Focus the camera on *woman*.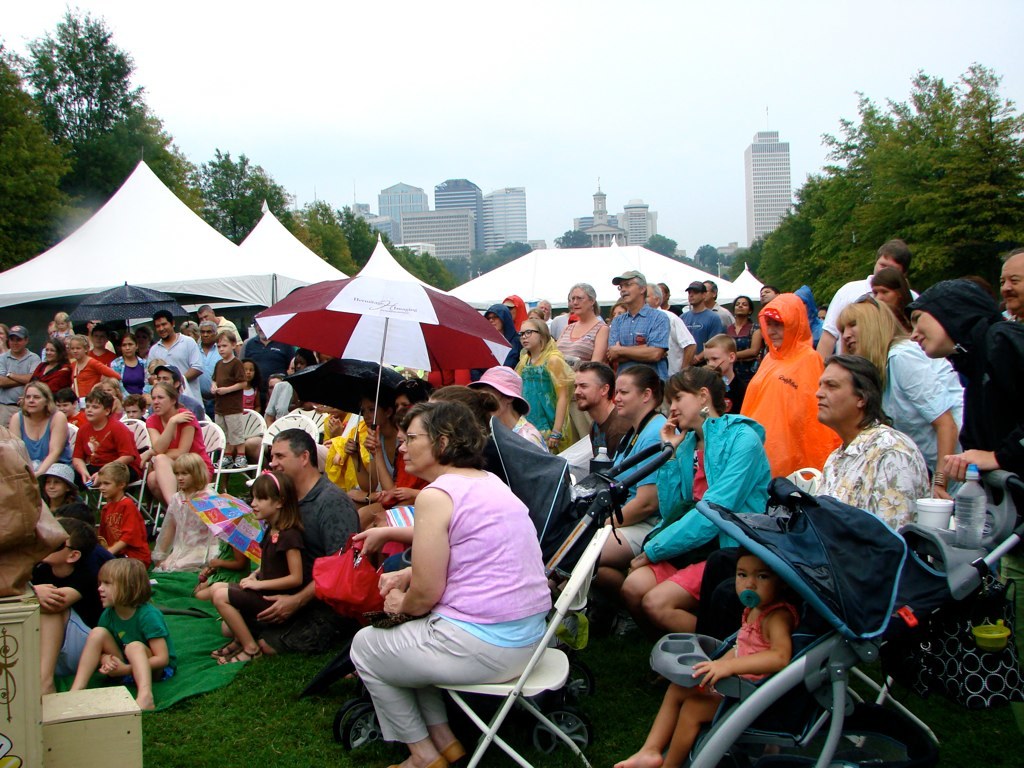
Focus region: <region>12, 381, 75, 491</region>.
